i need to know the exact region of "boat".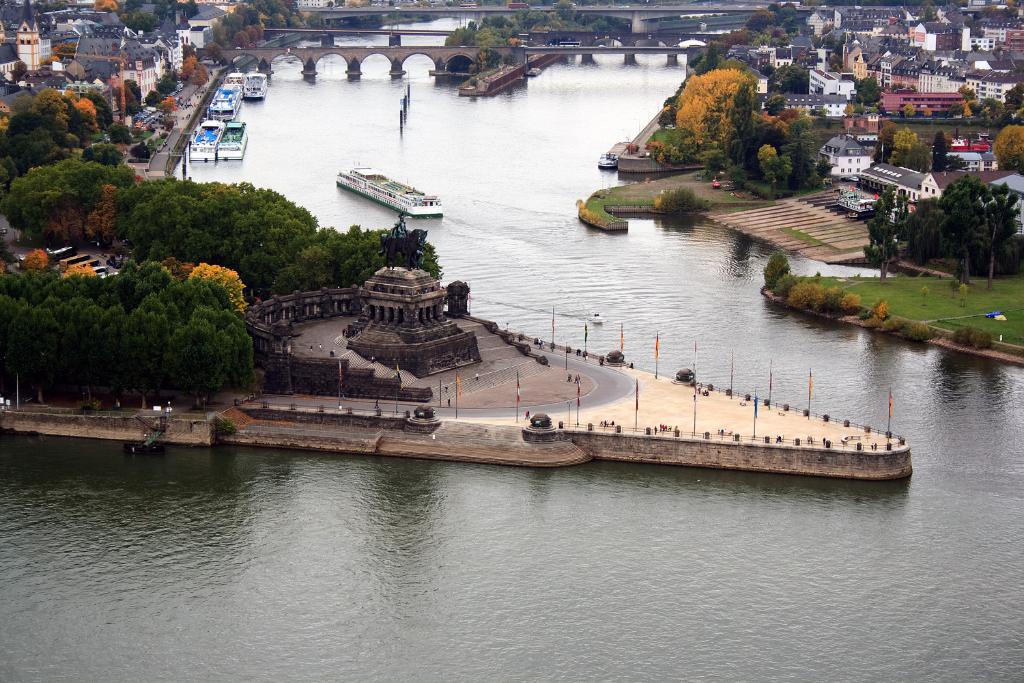
Region: x1=208, y1=82, x2=247, y2=120.
